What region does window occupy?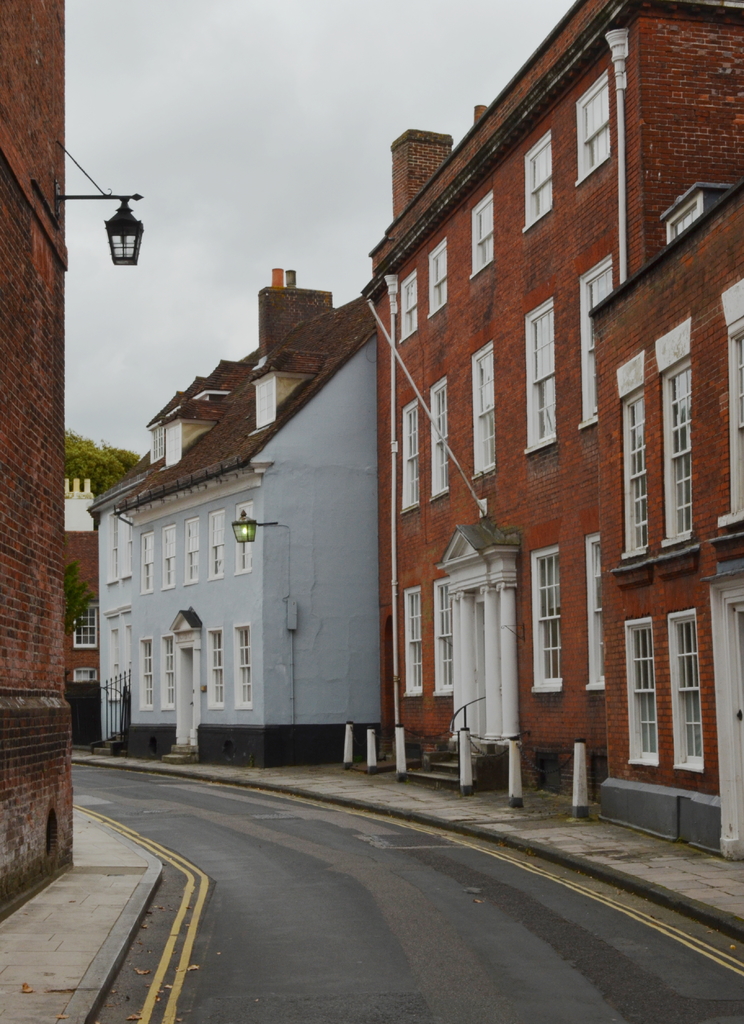
rect(400, 394, 419, 511).
